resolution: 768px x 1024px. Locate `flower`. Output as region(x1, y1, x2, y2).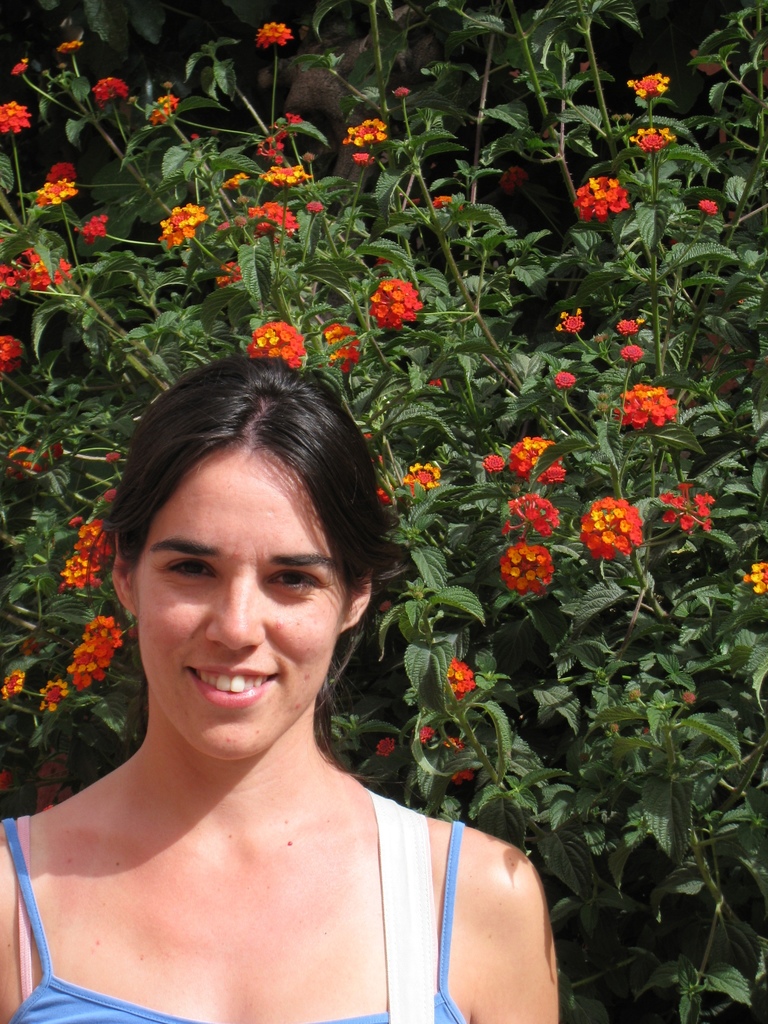
region(621, 346, 646, 362).
